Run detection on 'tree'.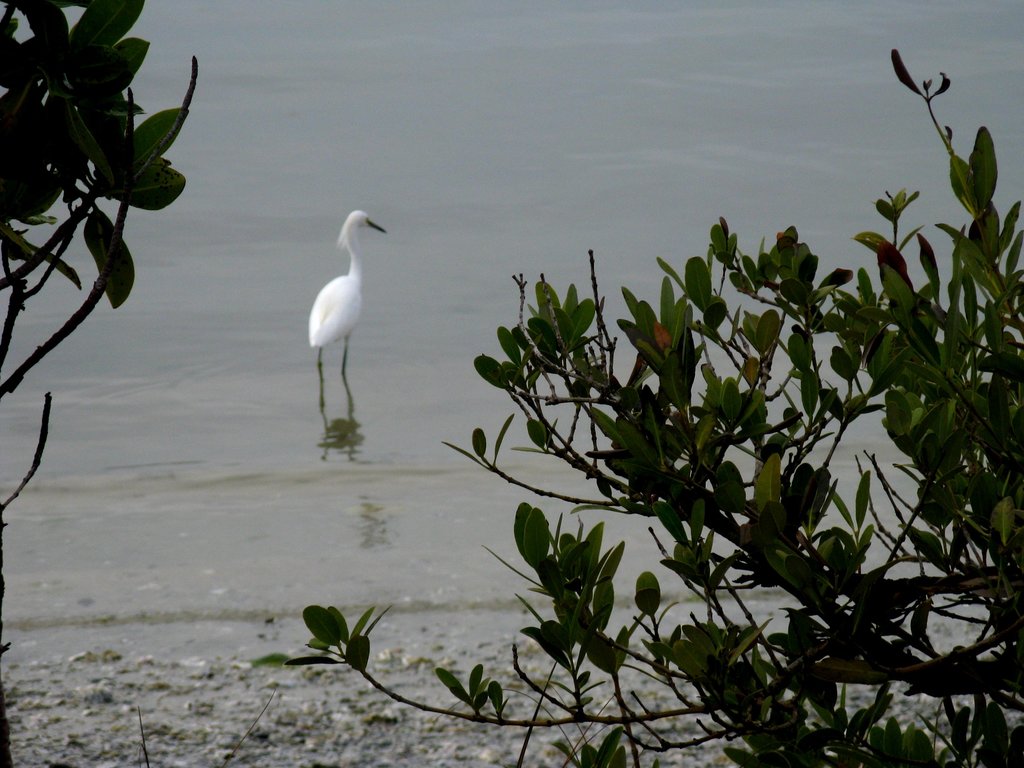
Result: (x1=267, y1=40, x2=1023, y2=767).
